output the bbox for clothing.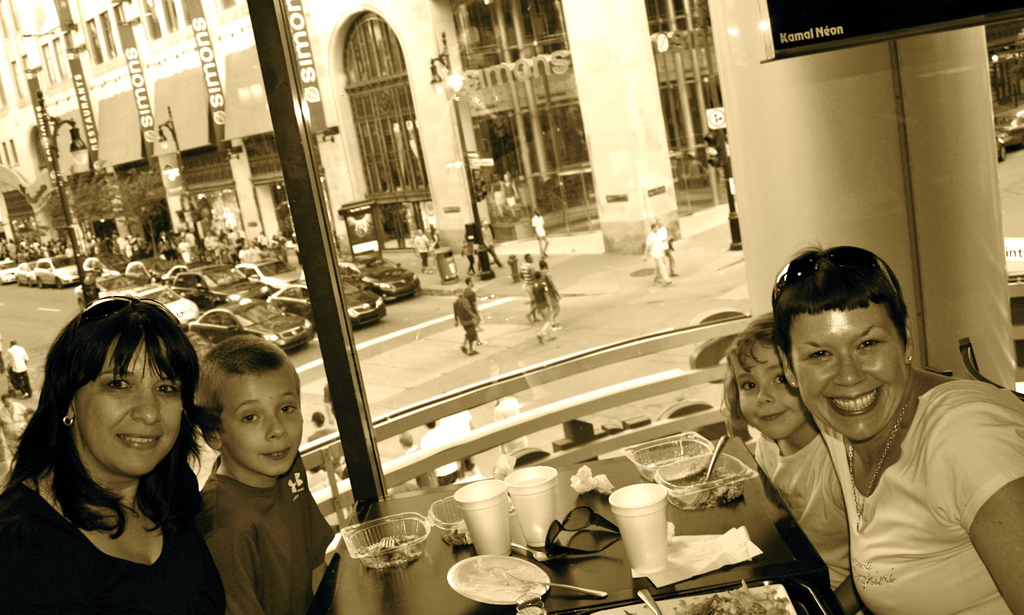
(left=246, top=245, right=262, bottom=264).
